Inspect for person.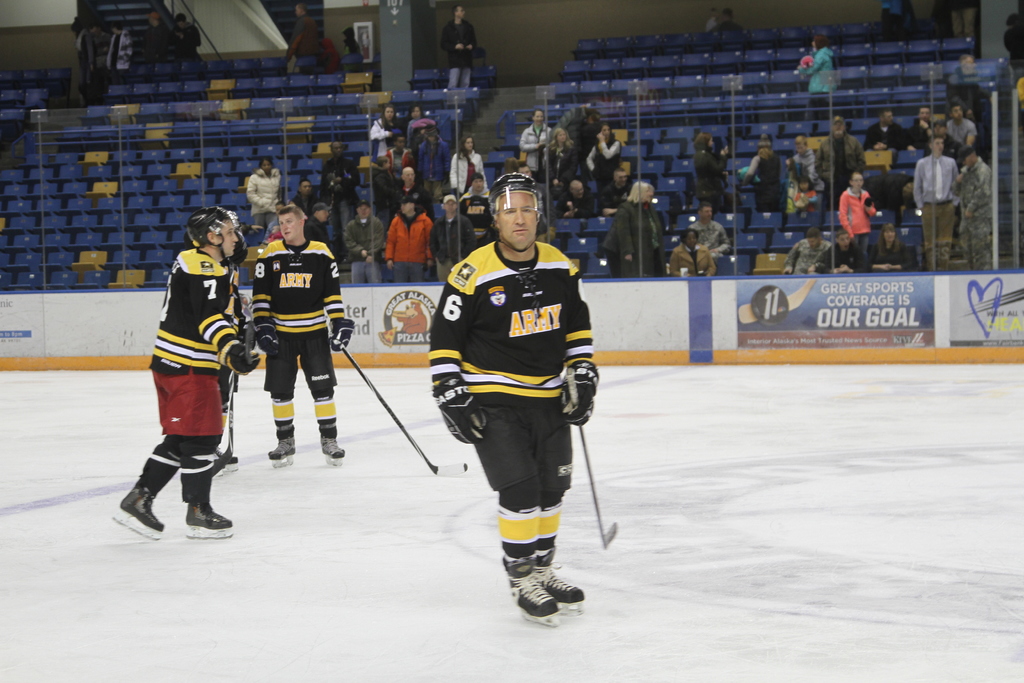
Inspection: bbox=[833, 222, 916, 278].
